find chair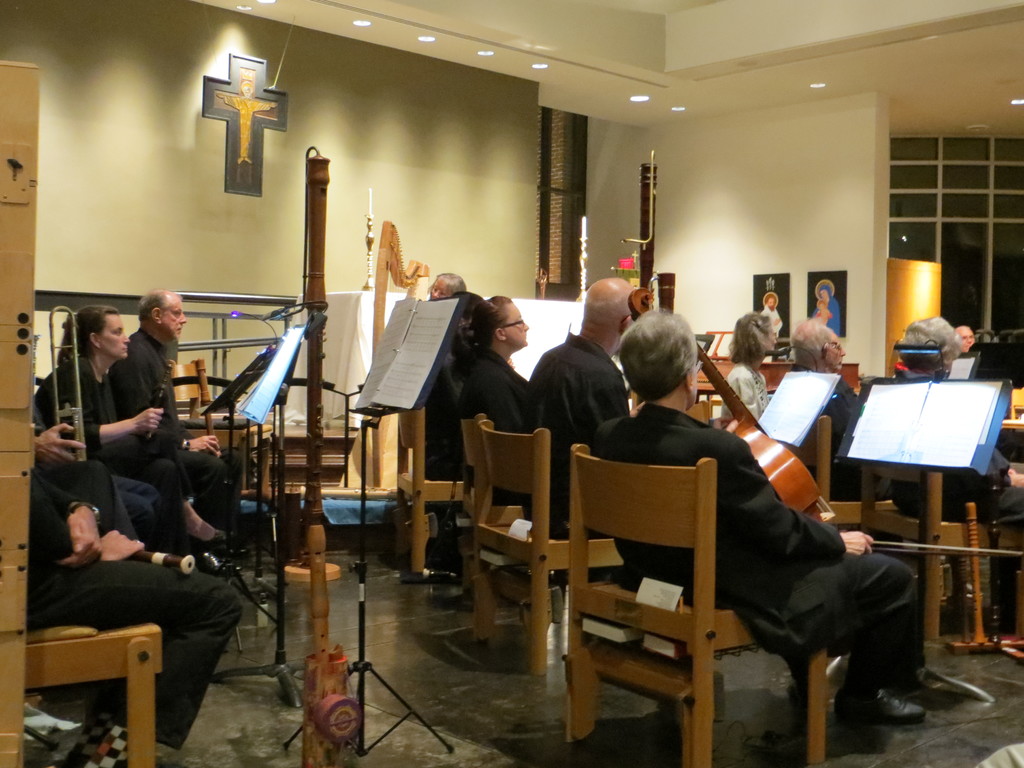
<box>860,461,1023,641</box>
